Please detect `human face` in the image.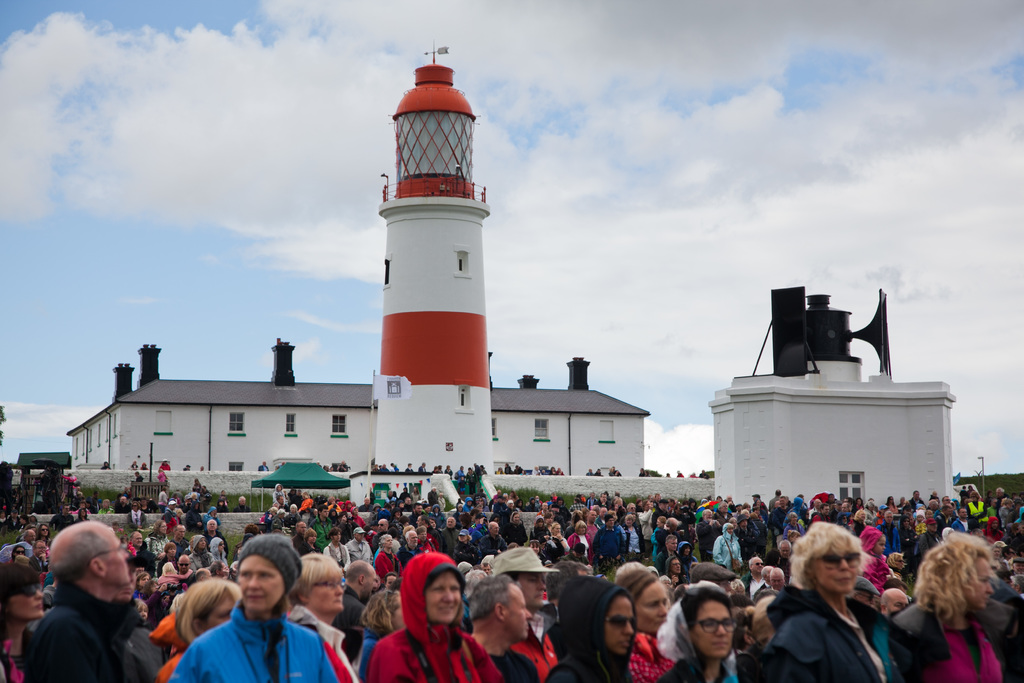
(x1=692, y1=604, x2=729, y2=656).
